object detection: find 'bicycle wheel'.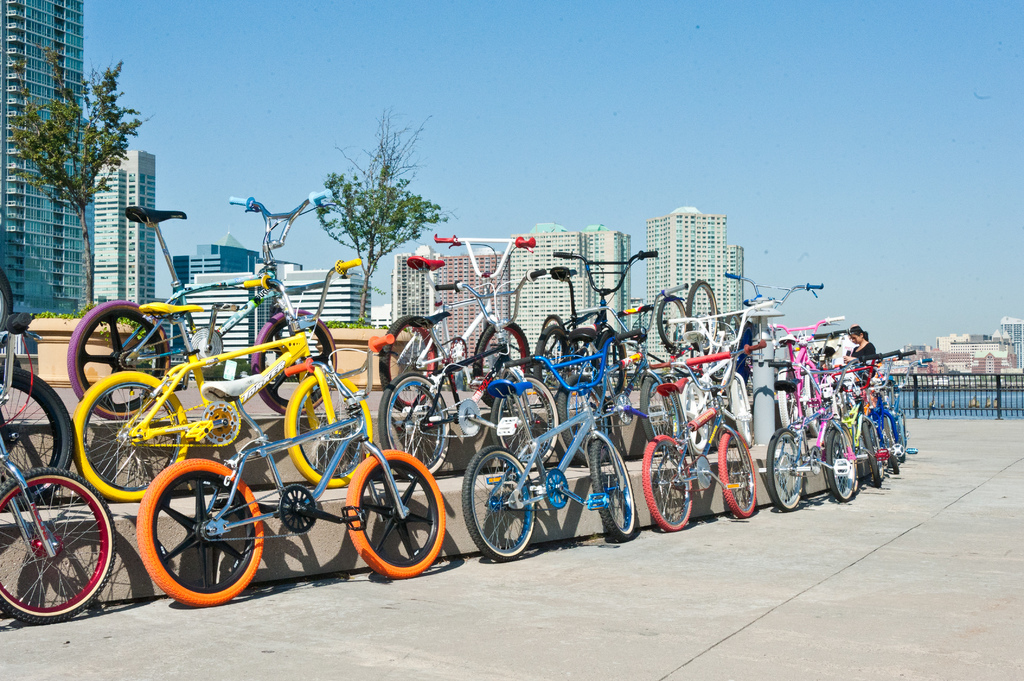
detection(826, 422, 856, 500).
